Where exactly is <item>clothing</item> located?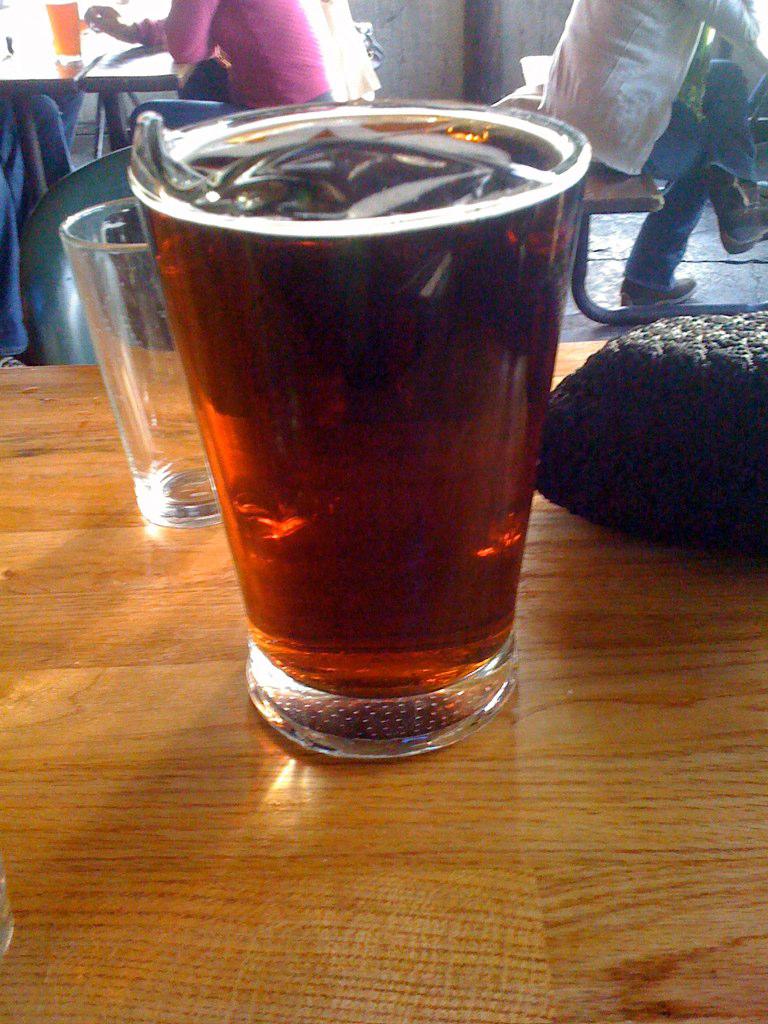
Its bounding box is pyautogui.locateOnScreen(135, 1, 341, 134).
